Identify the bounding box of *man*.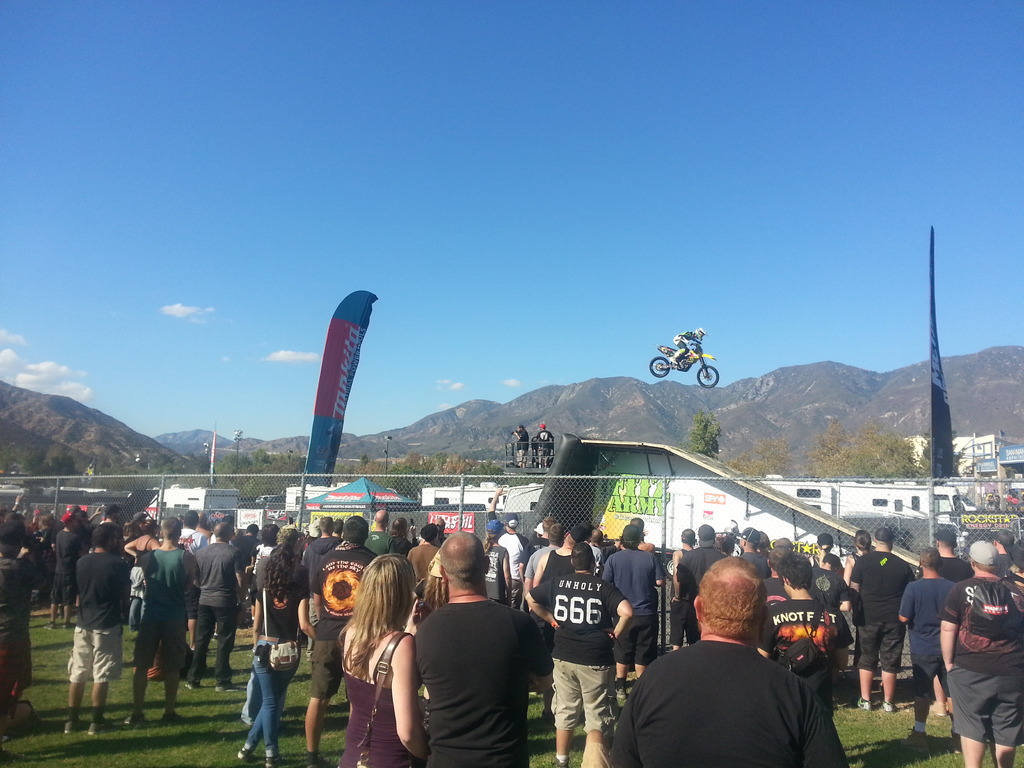
bbox(537, 422, 554, 469).
